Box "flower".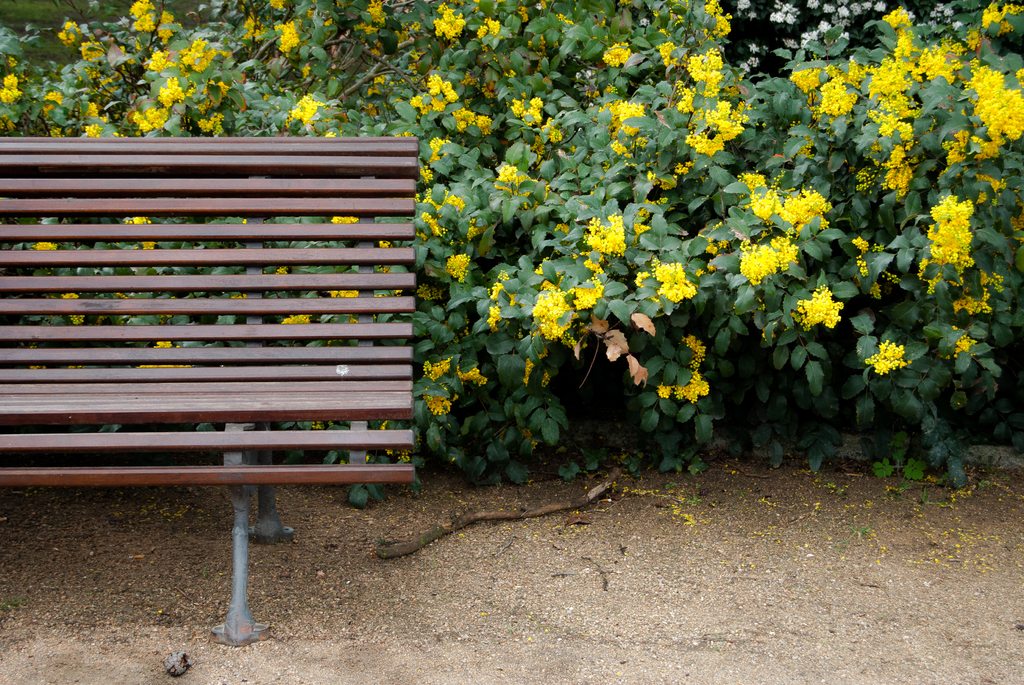
[left=458, top=366, right=485, bottom=386].
